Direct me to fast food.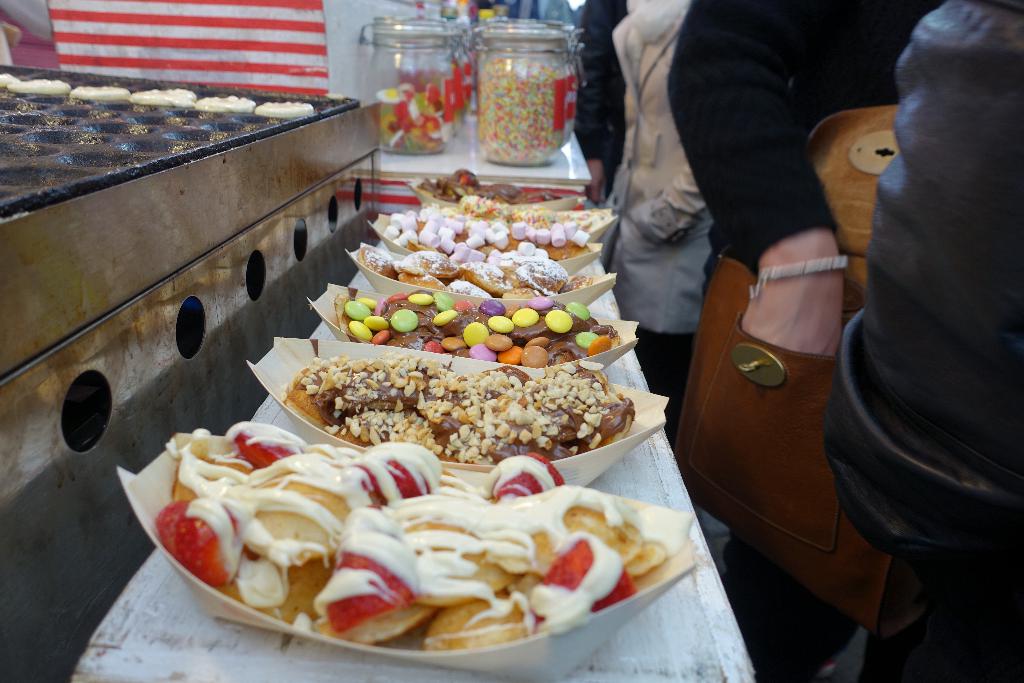
Direction: 404:293:428:302.
